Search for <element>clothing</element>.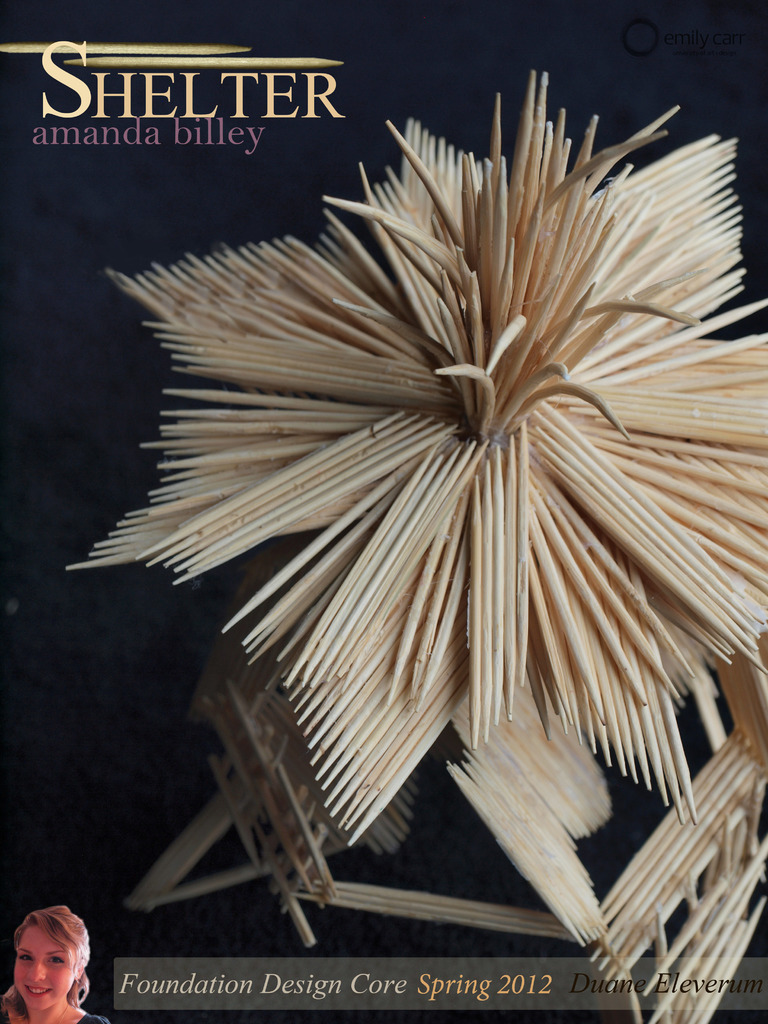
Found at {"left": 79, "top": 1012, "right": 111, "bottom": 1023}.
